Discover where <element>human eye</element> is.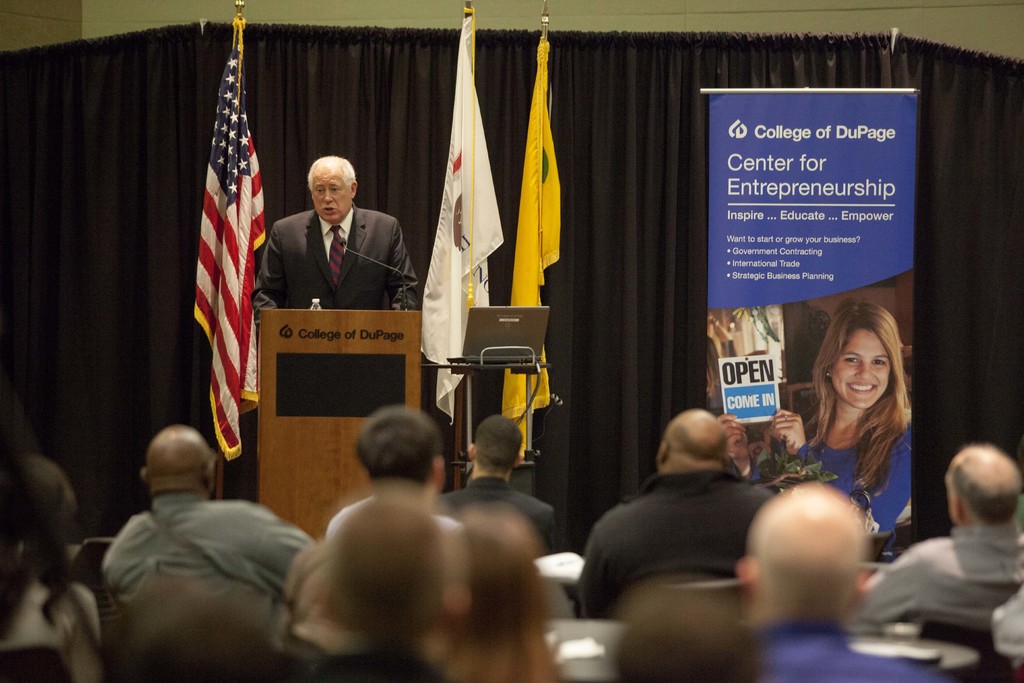
Discovered at bbox(870, 355, 887, 370).
